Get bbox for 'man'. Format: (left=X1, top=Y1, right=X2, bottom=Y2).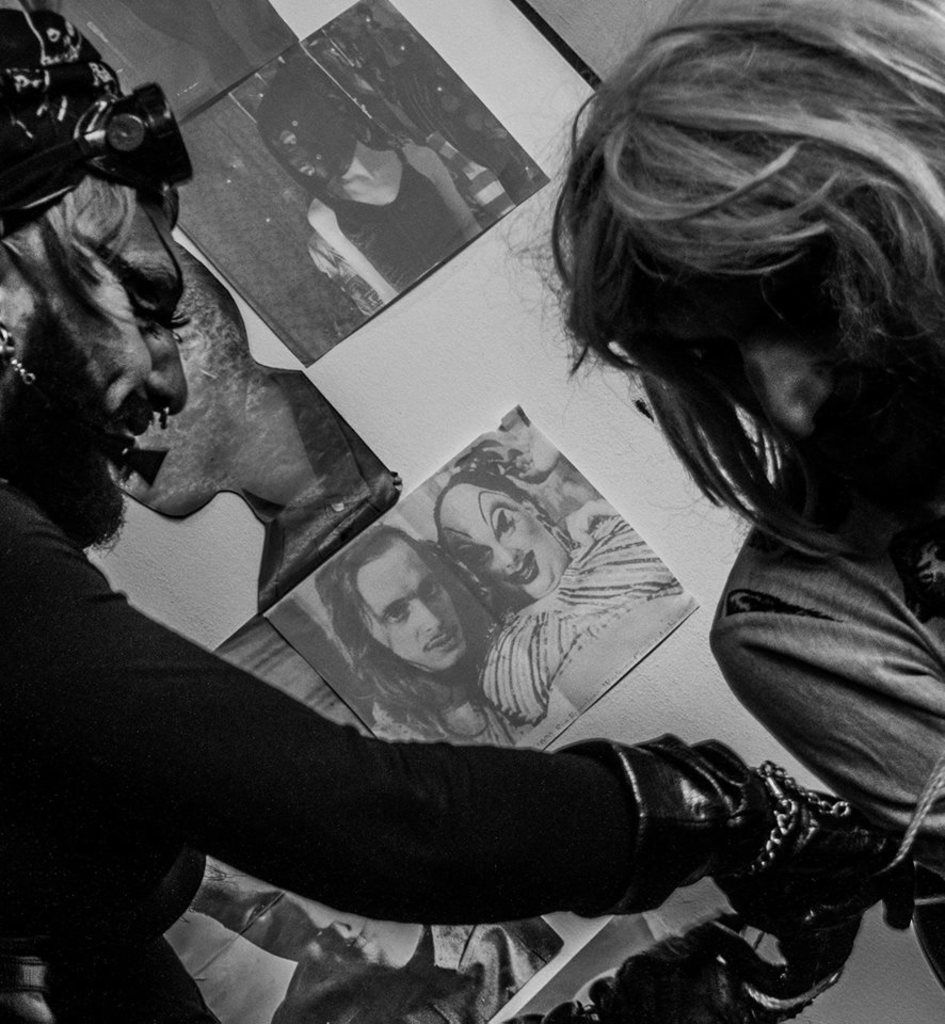
(left=311, top=525, right=544, bottom=749).
